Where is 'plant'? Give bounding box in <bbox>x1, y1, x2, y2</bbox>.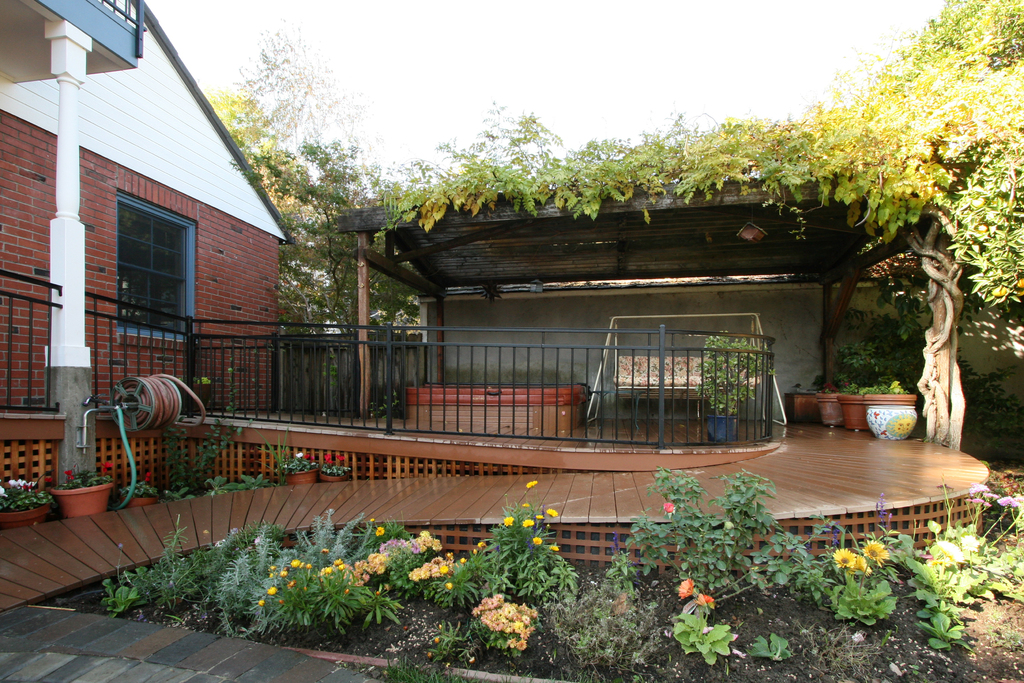
<bbox>839, 382, 870, 393</bbox>.
